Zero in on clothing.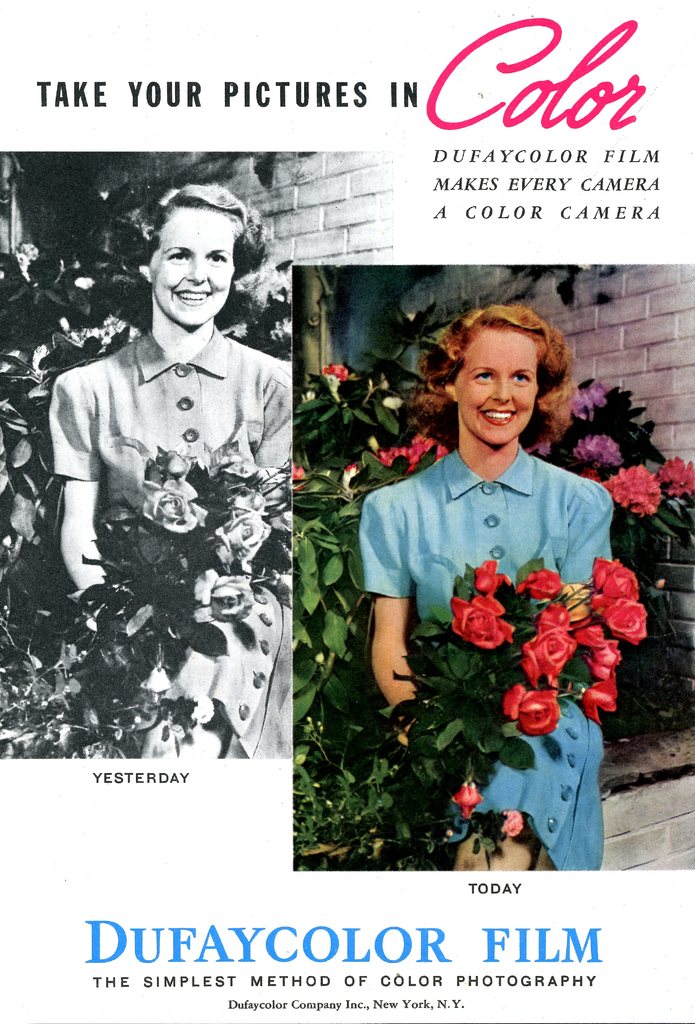
Zeroed in: <region>40, 324, 289, 762</region>.
